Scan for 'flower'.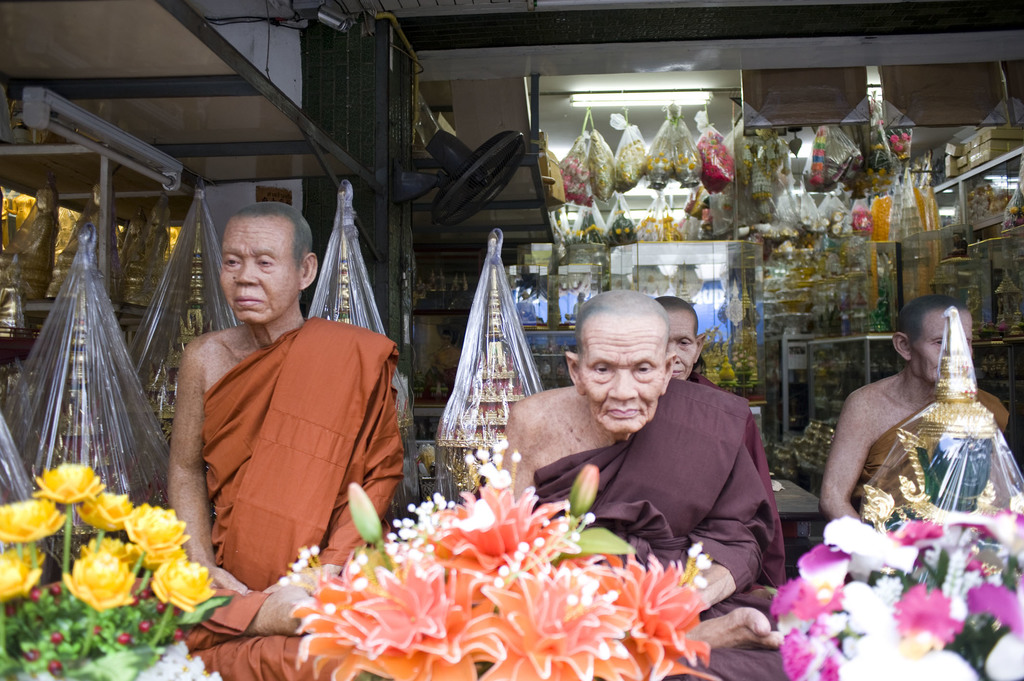
Scan result: [890, 582, 965, 646].
